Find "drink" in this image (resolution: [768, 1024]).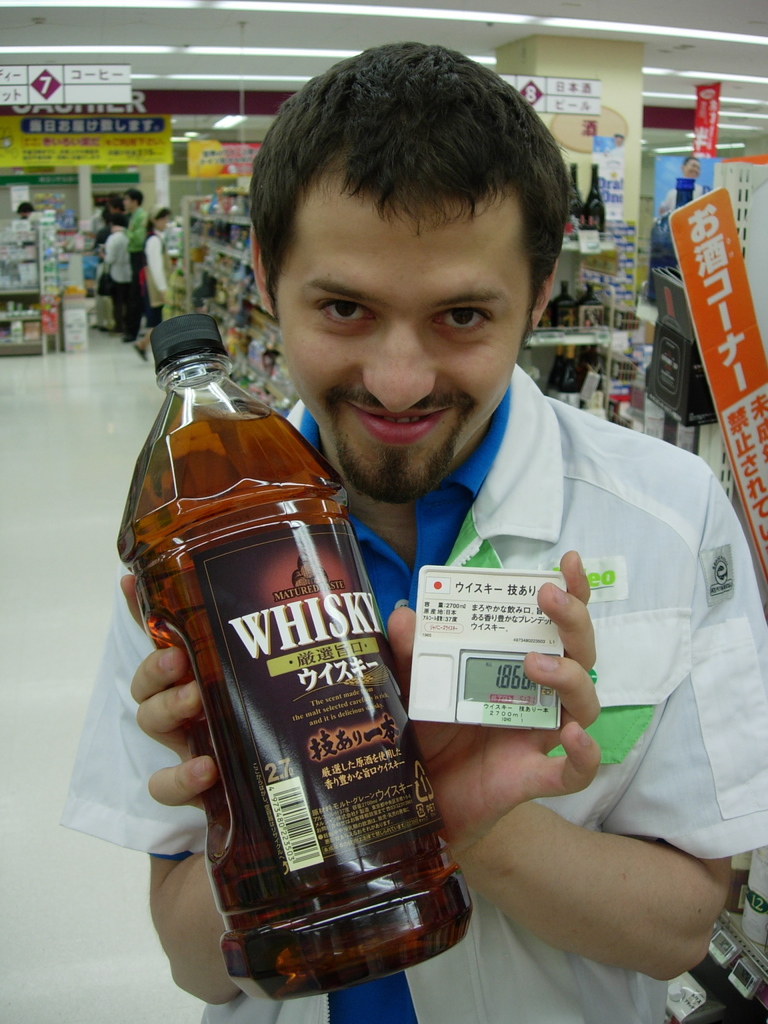
Rect(120, 344, 473, 994).
